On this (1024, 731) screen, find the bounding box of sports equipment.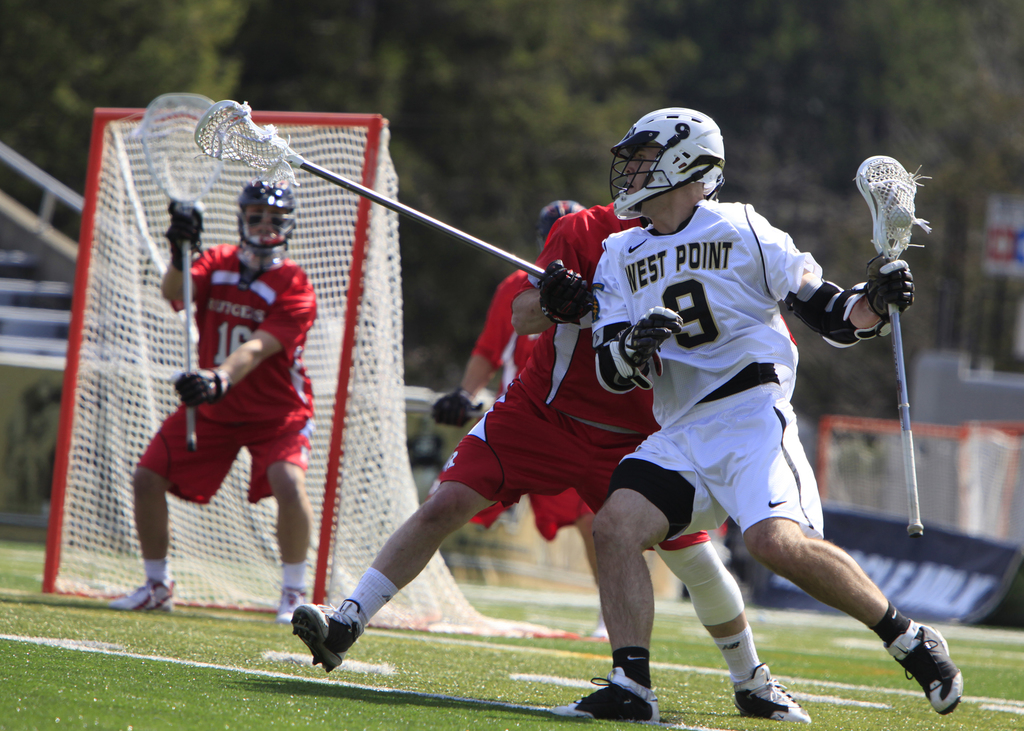
Bounding box: 166 195 204 272.
